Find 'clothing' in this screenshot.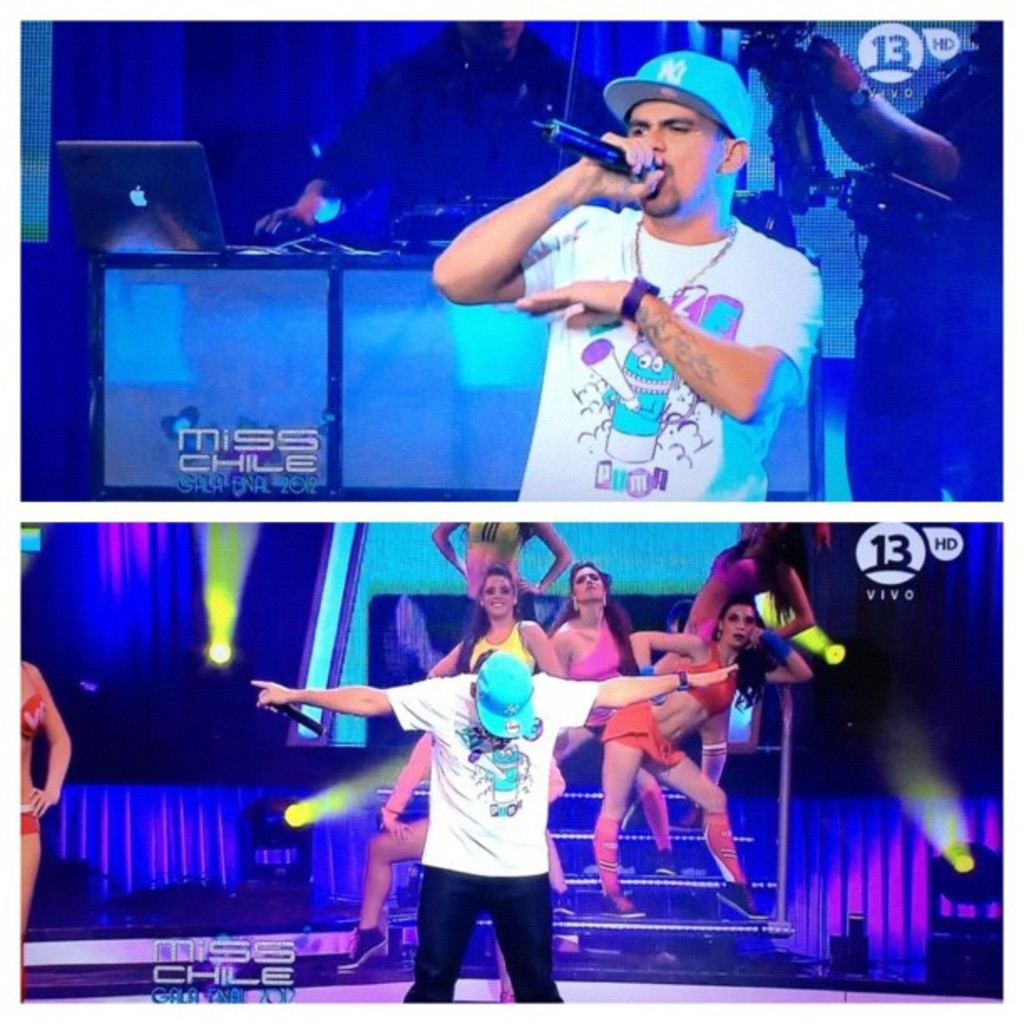
The bounding box for 'clothing' is 601 699 688 760.
